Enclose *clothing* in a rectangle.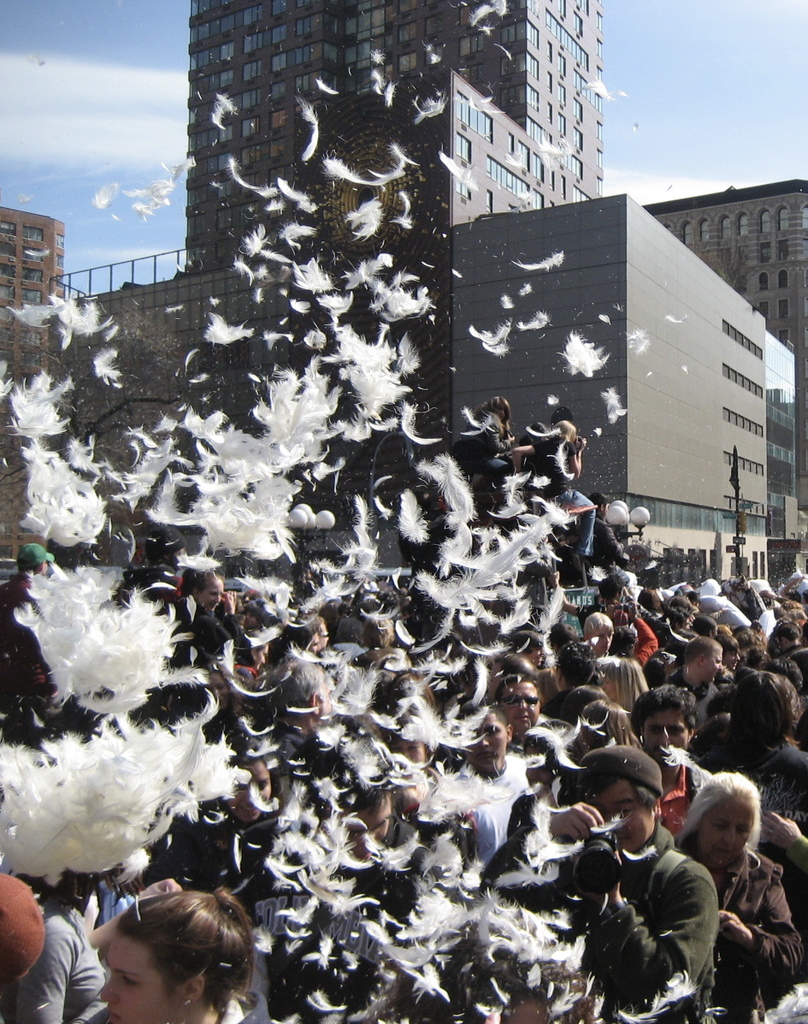
701,797,750,872.
